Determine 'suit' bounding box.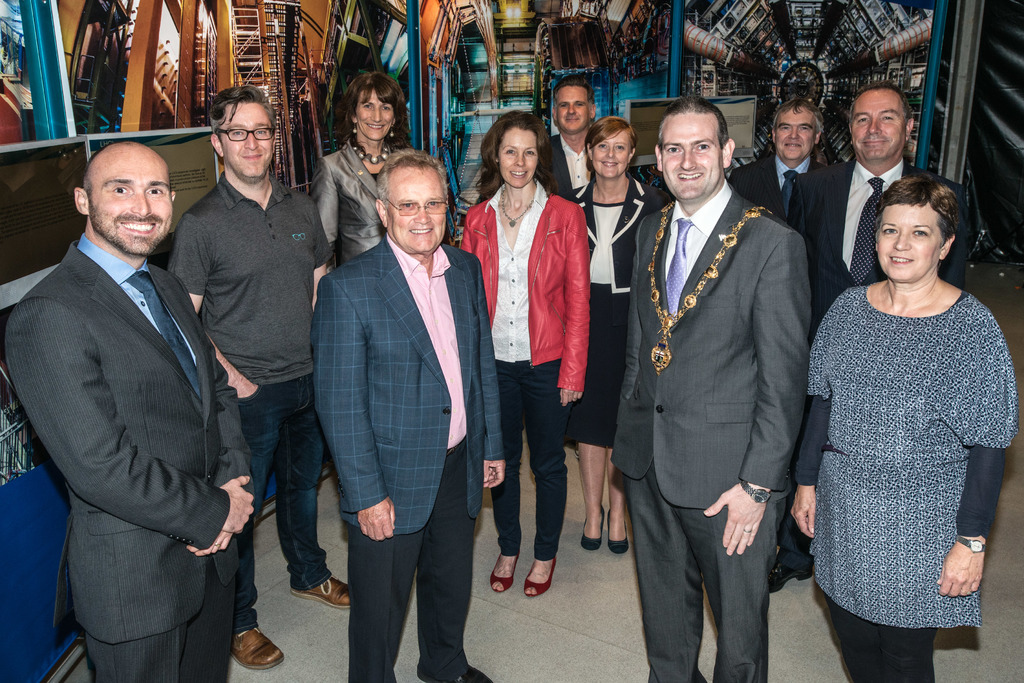
Determined: <box>729,152,849,229</box>.
